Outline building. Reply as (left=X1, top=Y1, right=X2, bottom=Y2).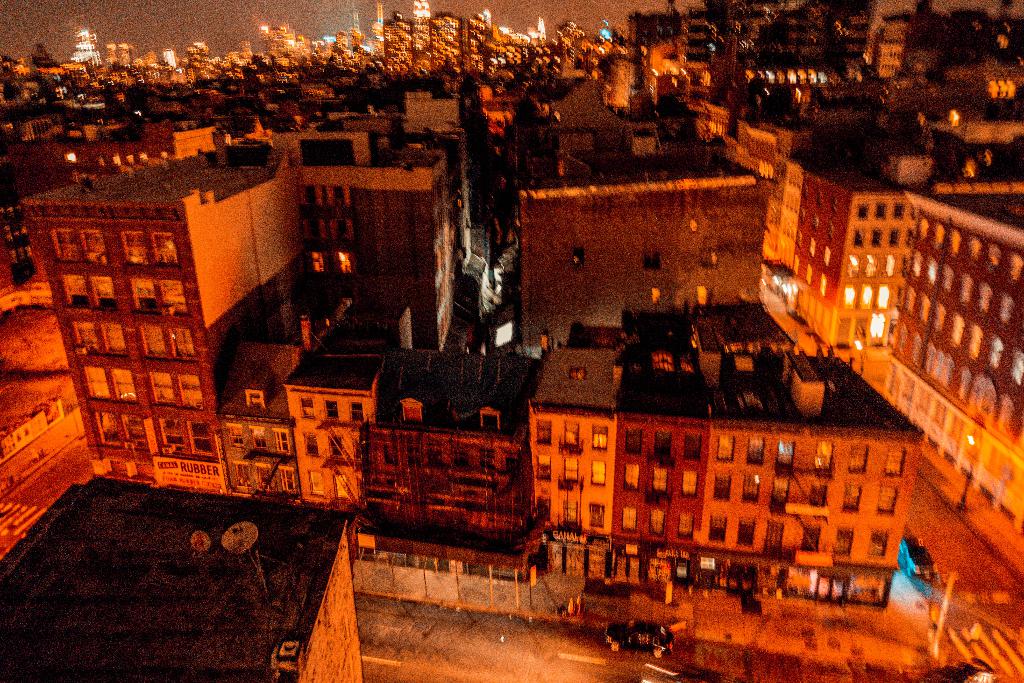
(left=0, top=474, right=366, bottom=682).
